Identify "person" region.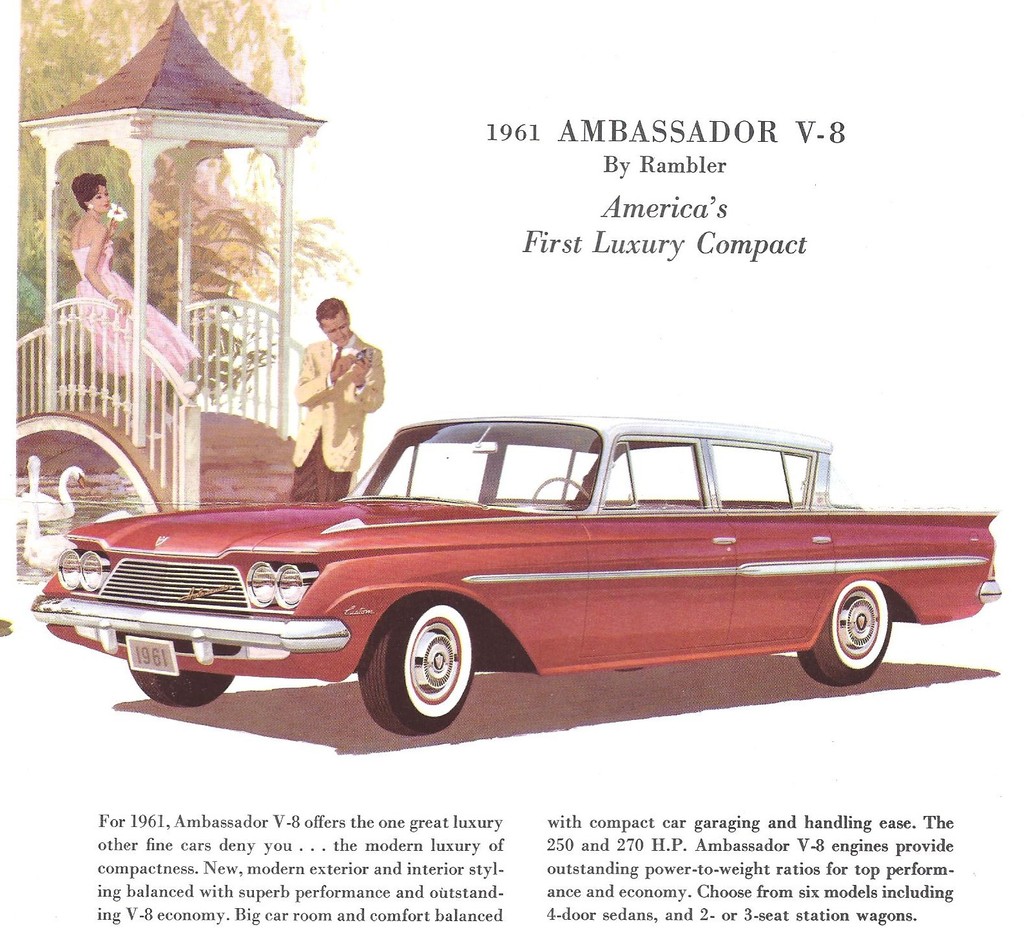
Region: bbox(280, 303, 370, 490).
